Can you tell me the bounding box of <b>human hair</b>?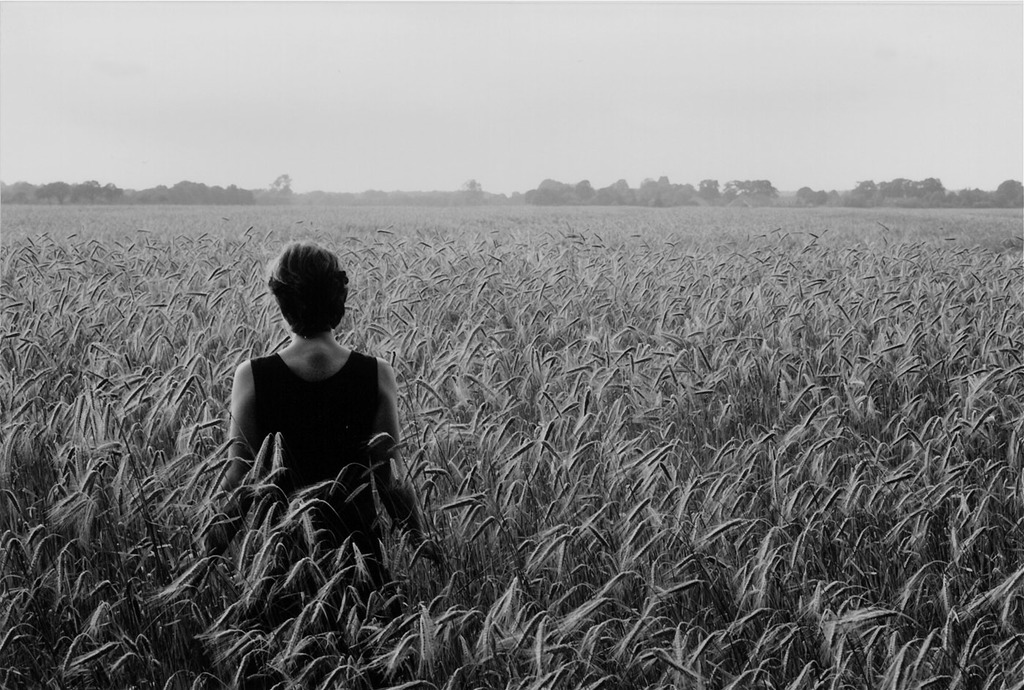
253/244/339/343.
